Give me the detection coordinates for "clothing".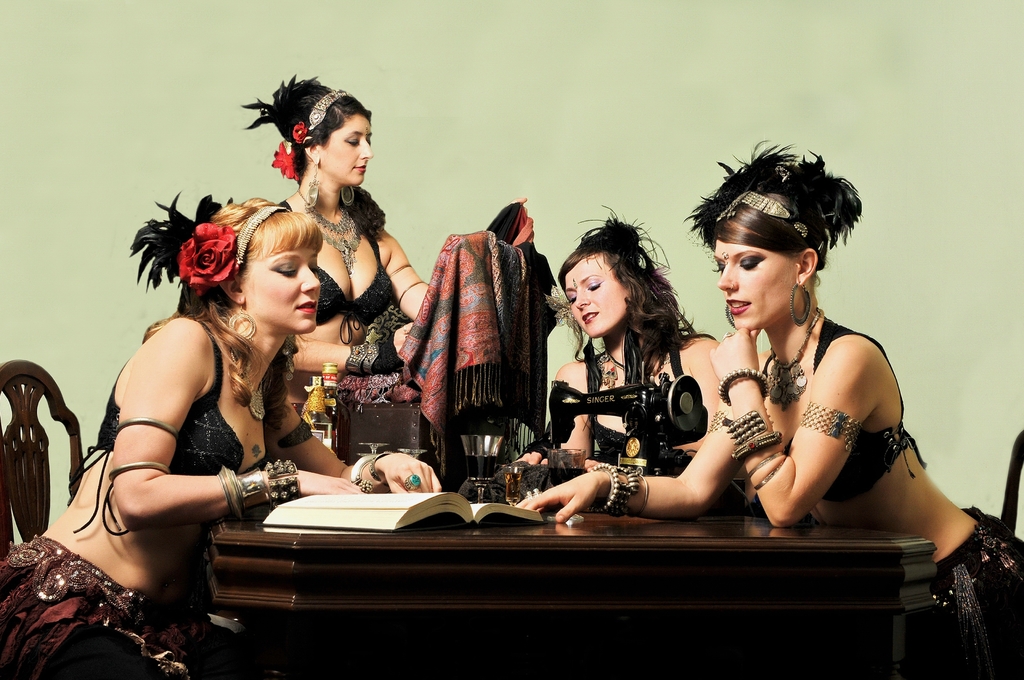
bbox(0, 521, 276, 679).
